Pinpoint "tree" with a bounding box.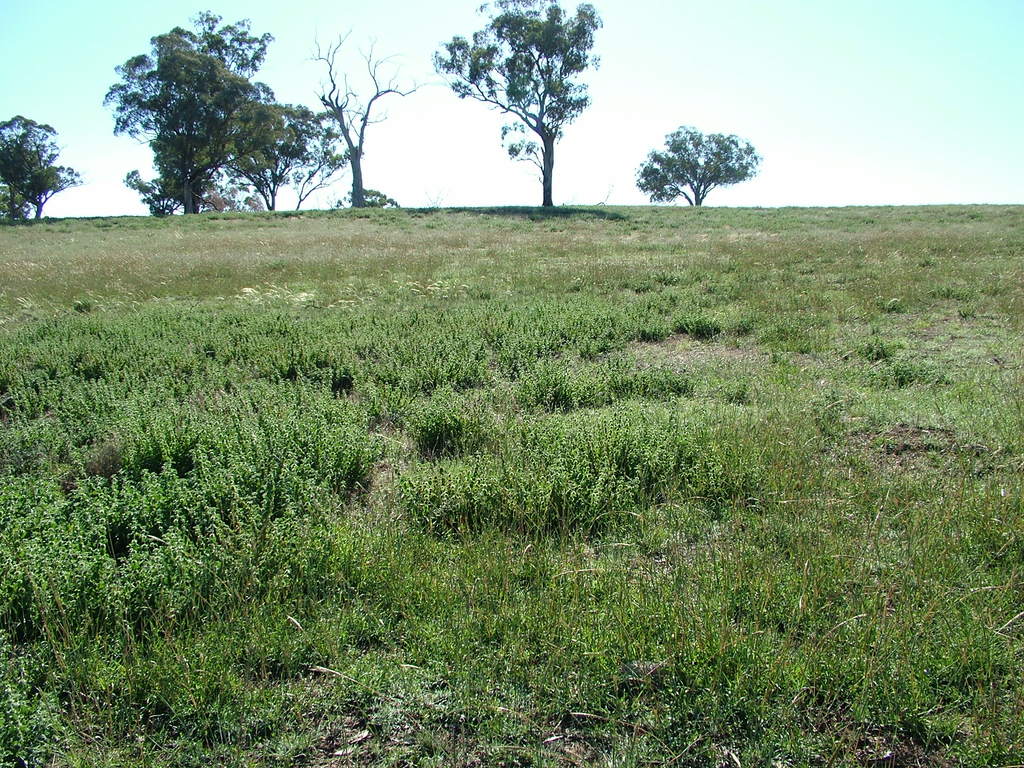
locate(0, 114, 60, 224).
